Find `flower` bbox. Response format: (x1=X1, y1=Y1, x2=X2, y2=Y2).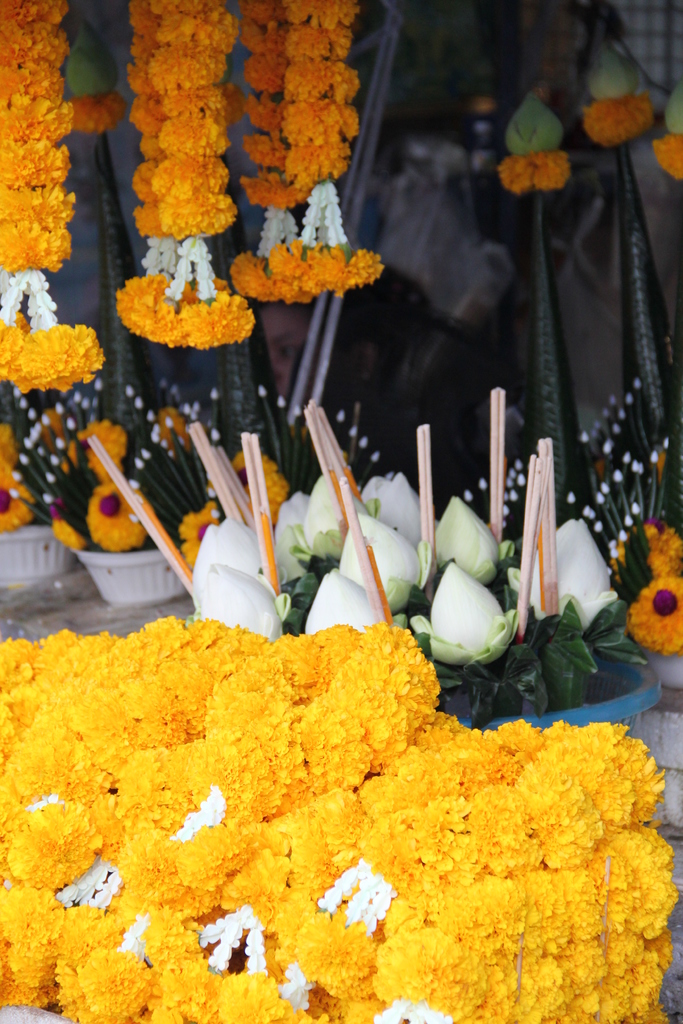
(x1=652, y1=131, x2=682, y2=176).
